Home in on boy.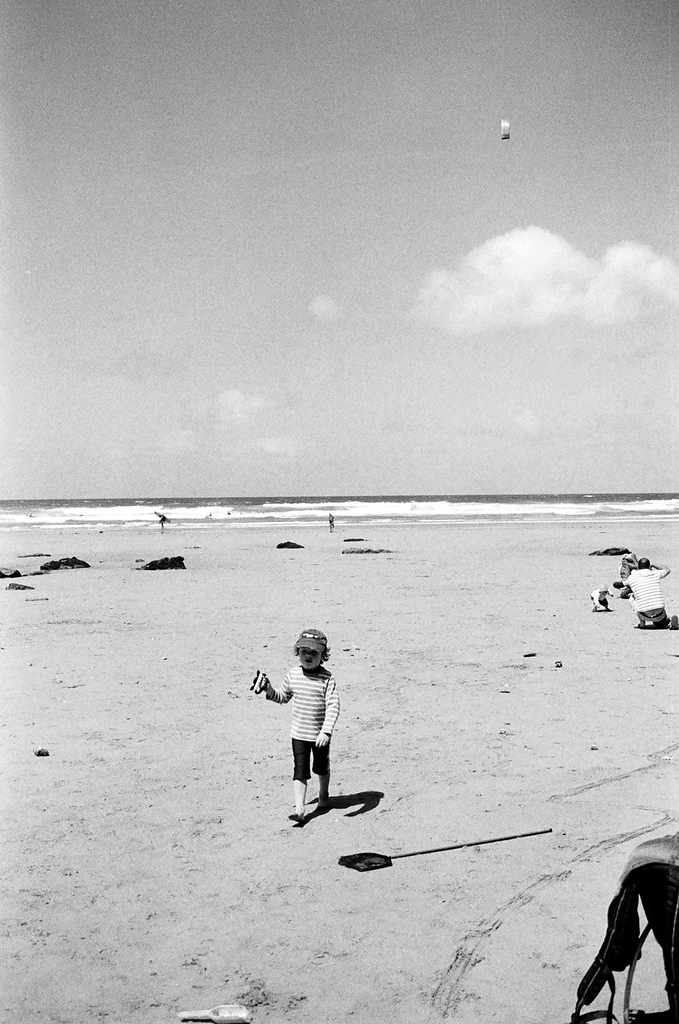
Homed in at bbox=[257, 651, 362, 843].
